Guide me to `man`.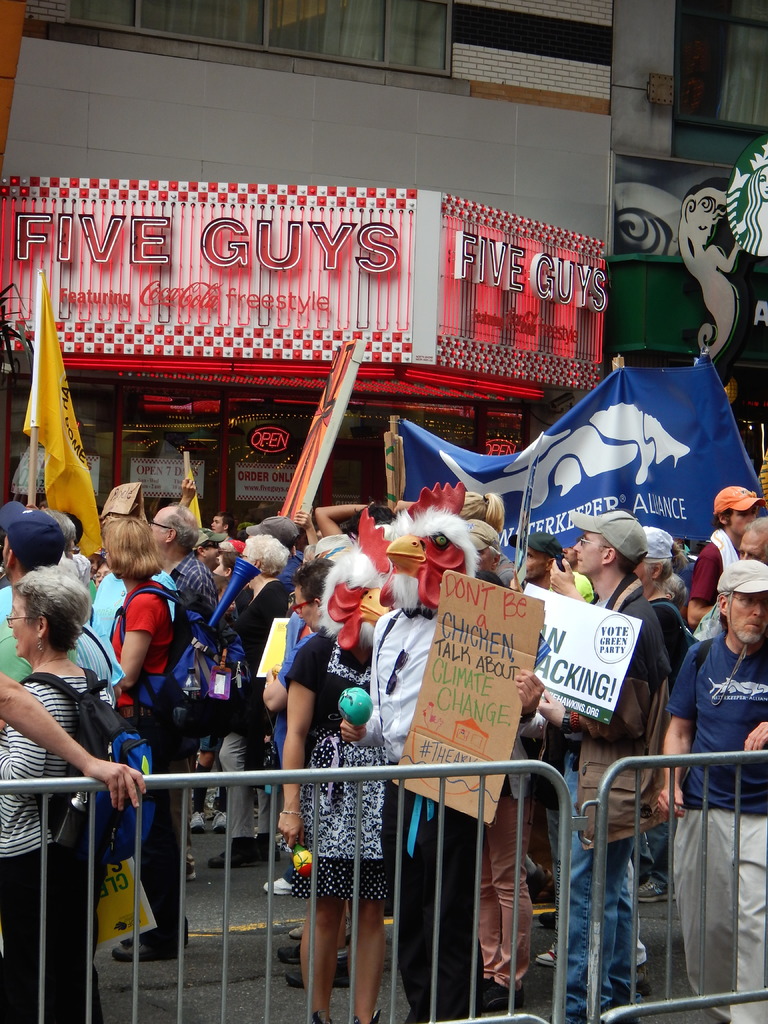
Guidance: [x1=506, y1=529, x2=563, y2=591].
